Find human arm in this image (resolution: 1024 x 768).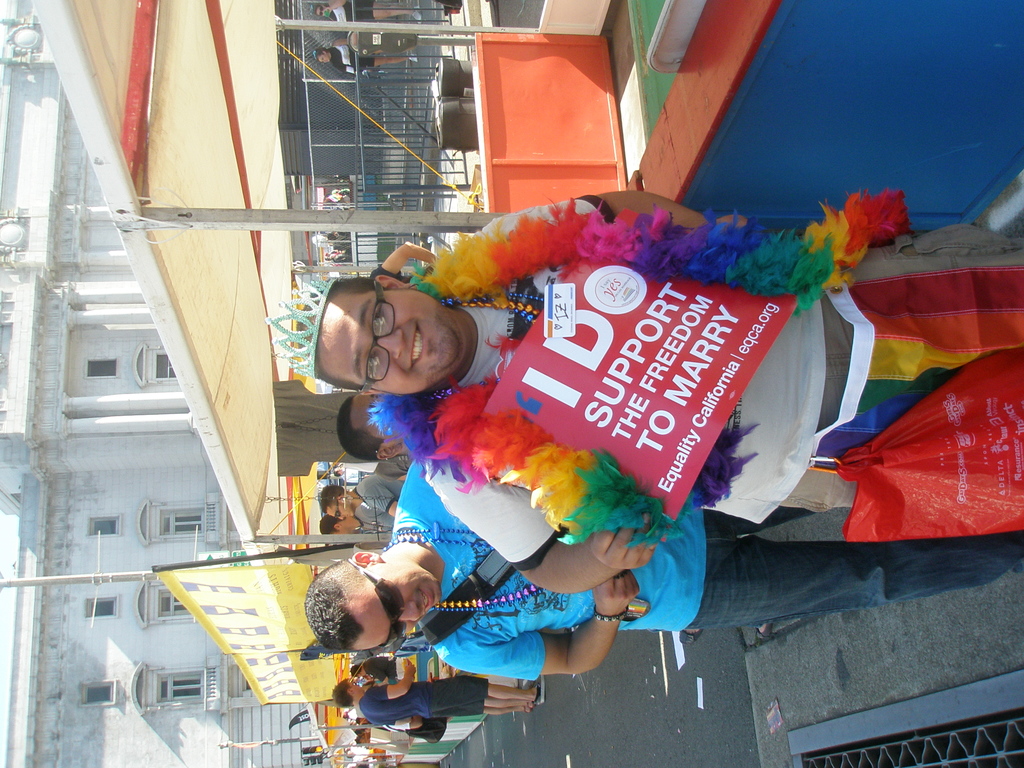
BBox(371, 233, 431, 280).
